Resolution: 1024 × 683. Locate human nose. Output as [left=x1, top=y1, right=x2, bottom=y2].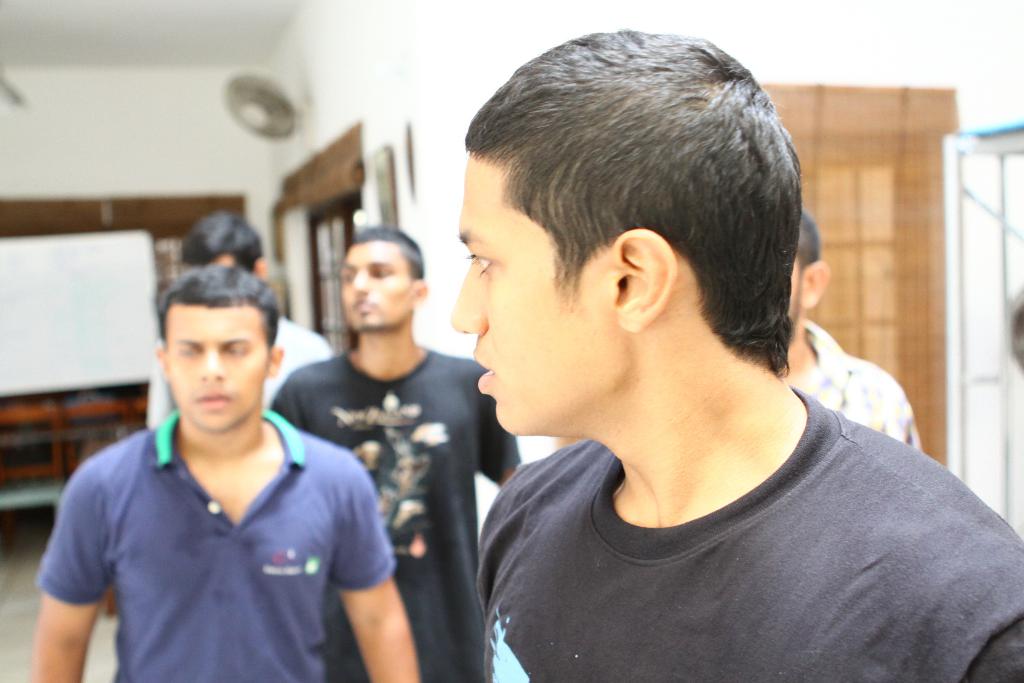
[left=449, top=270, right=491, bottom=338].
